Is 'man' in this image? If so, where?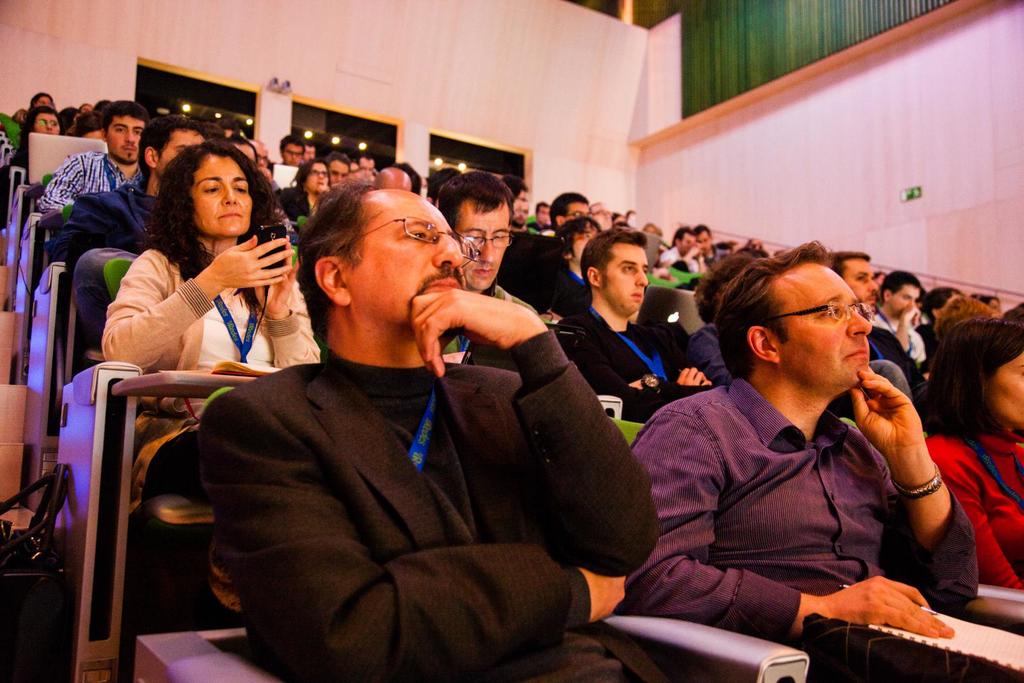
Yes, at select_region(355, 154, 378, 181).
